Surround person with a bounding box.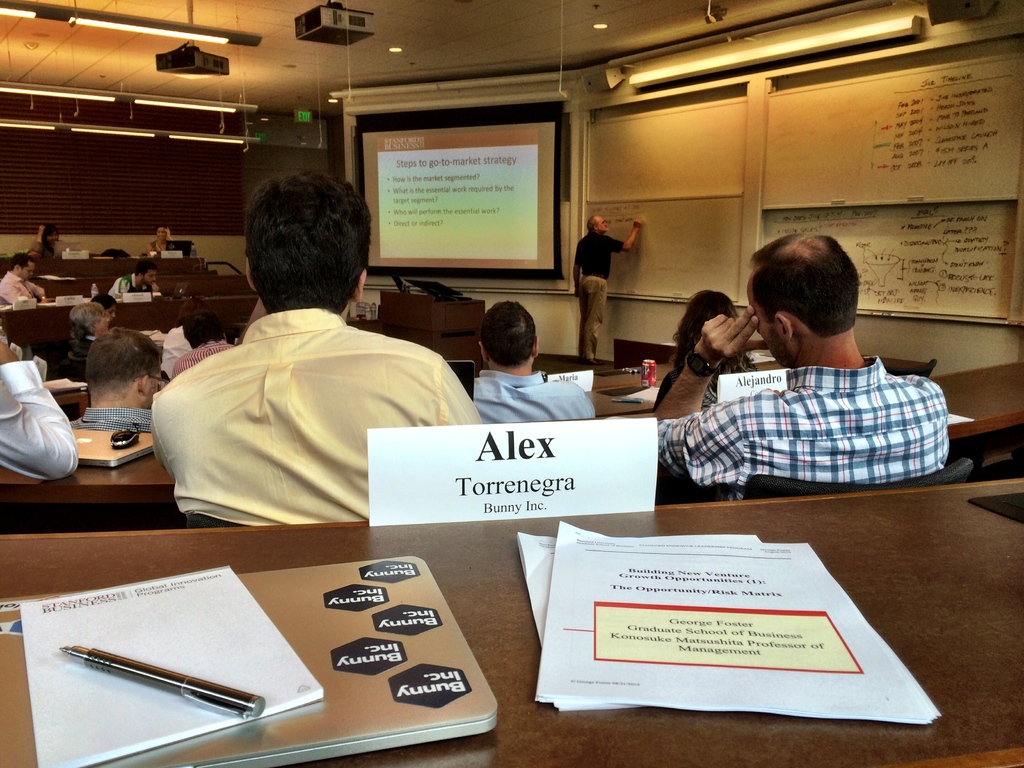
28:212:68:260.
